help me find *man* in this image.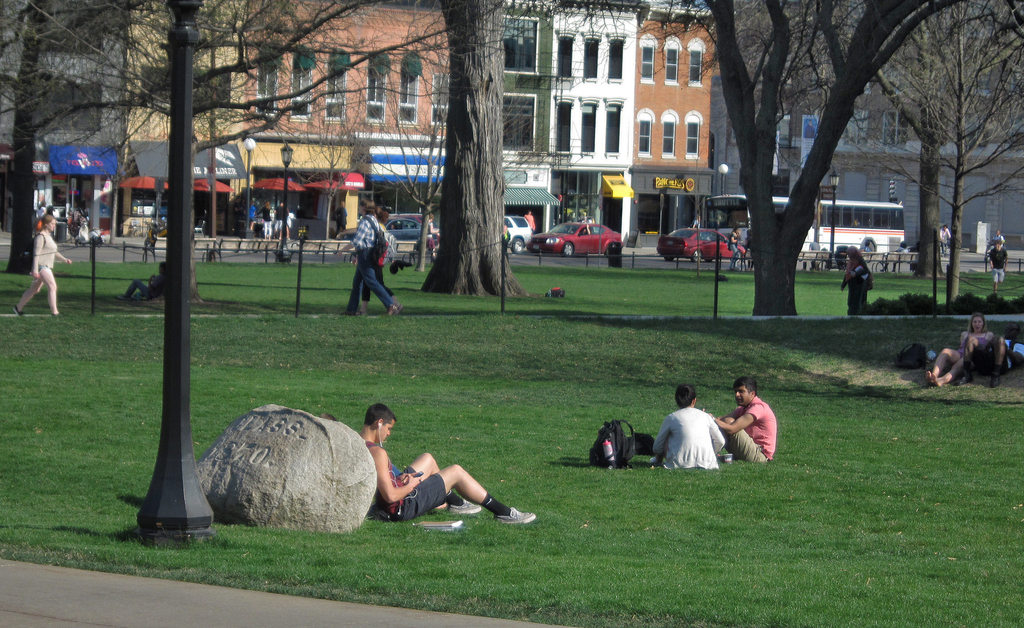
Found it: select_region(989, 229, 1003, 243).
